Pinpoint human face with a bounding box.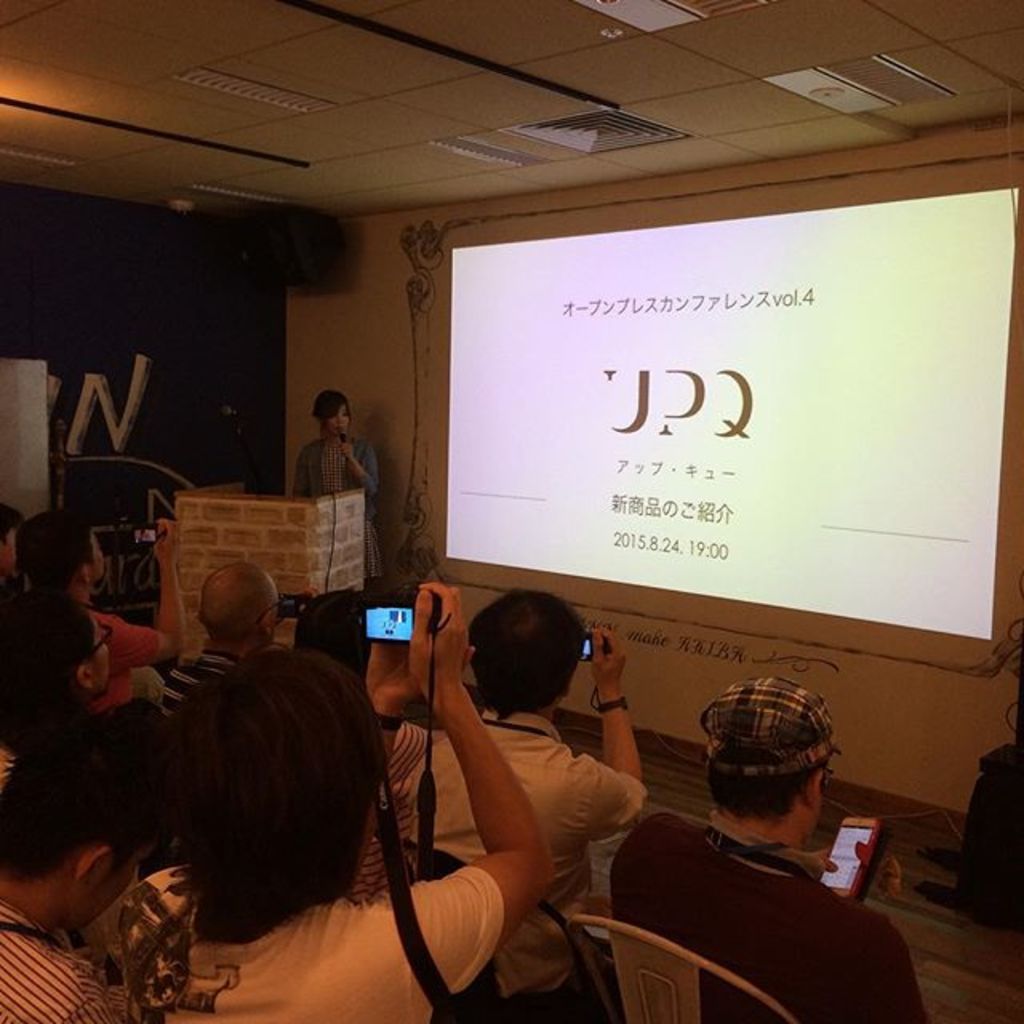
x1=86, y1=533, x2=109, y2=581.
